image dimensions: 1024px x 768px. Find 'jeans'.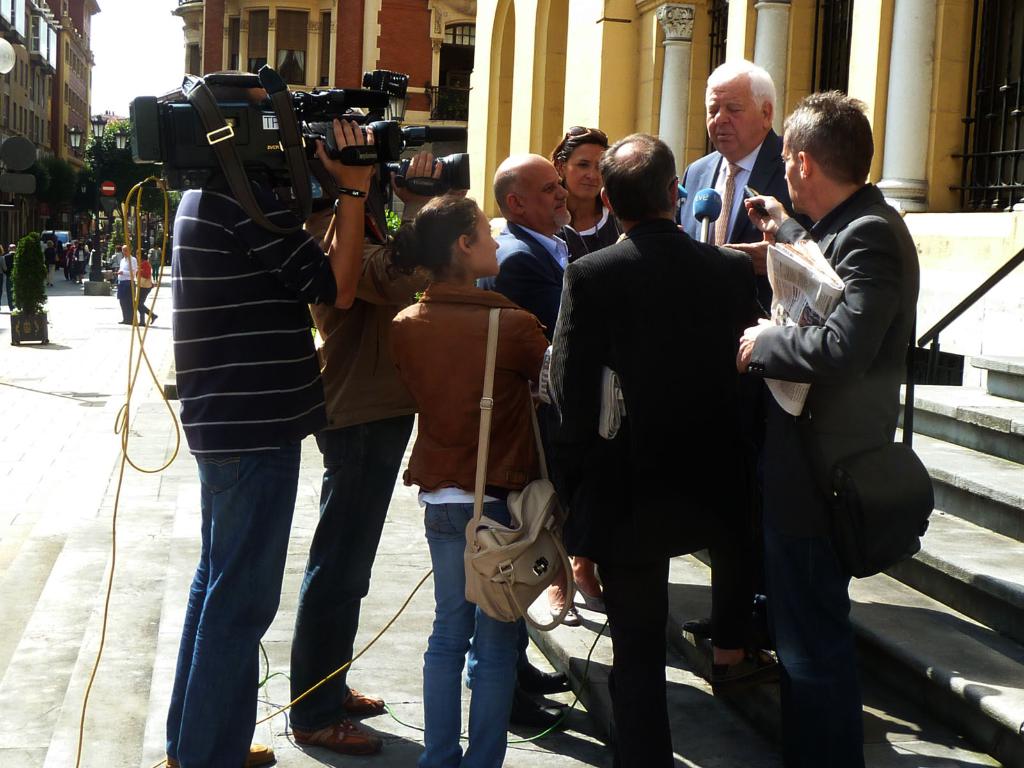
[left=404, top=504, right=511, bottom=762].
